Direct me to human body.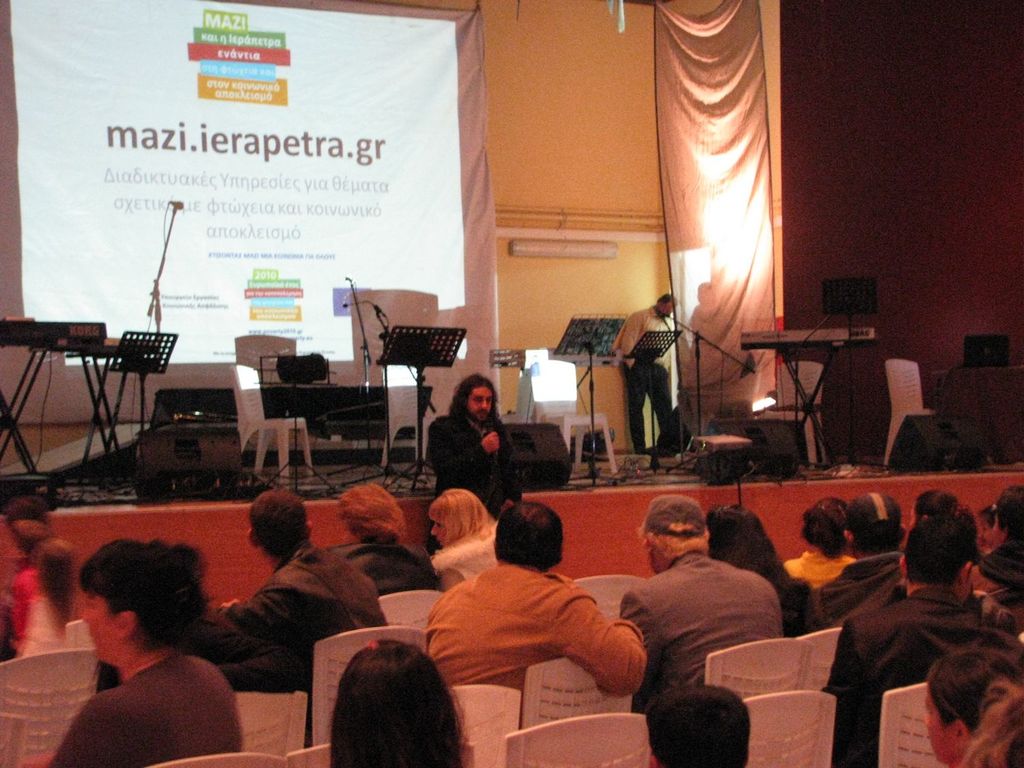
Direction: <box>195,478,389,696</box>.
